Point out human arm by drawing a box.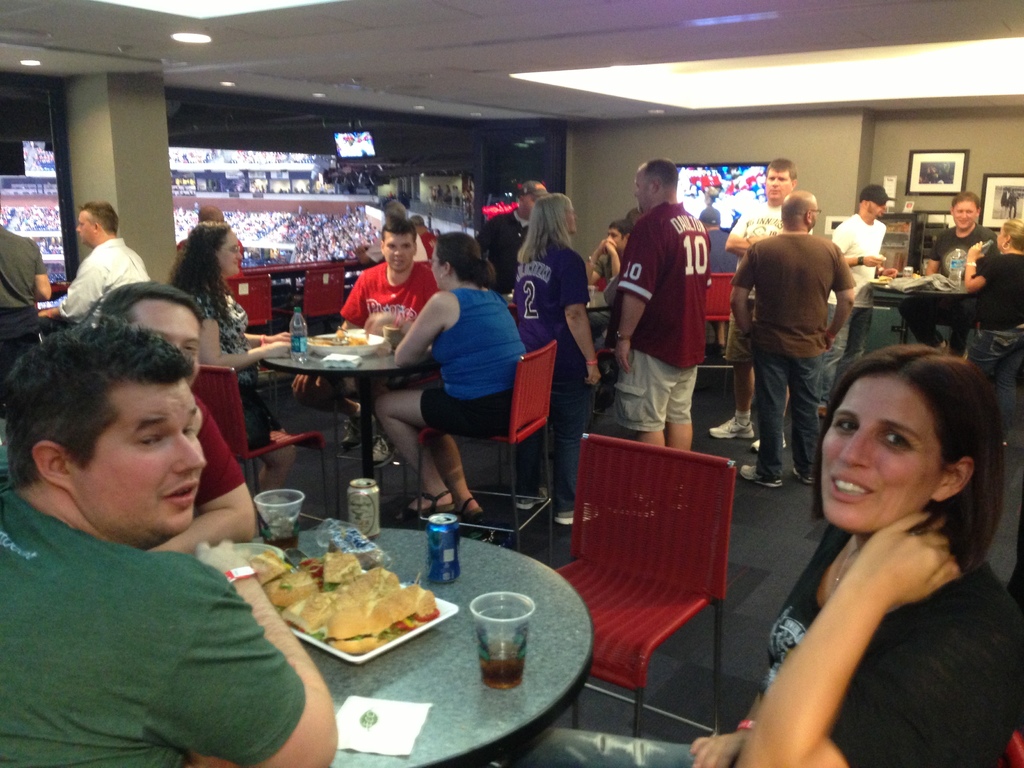
<region>820, 246, 858, 346</region>.
